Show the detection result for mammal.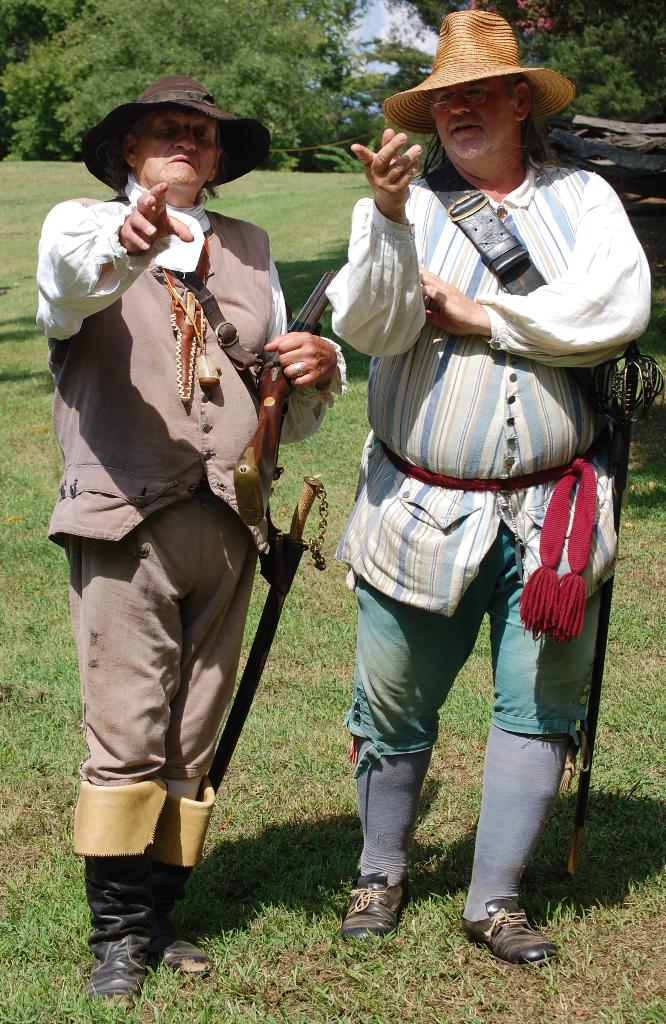
323,4,656,966.
